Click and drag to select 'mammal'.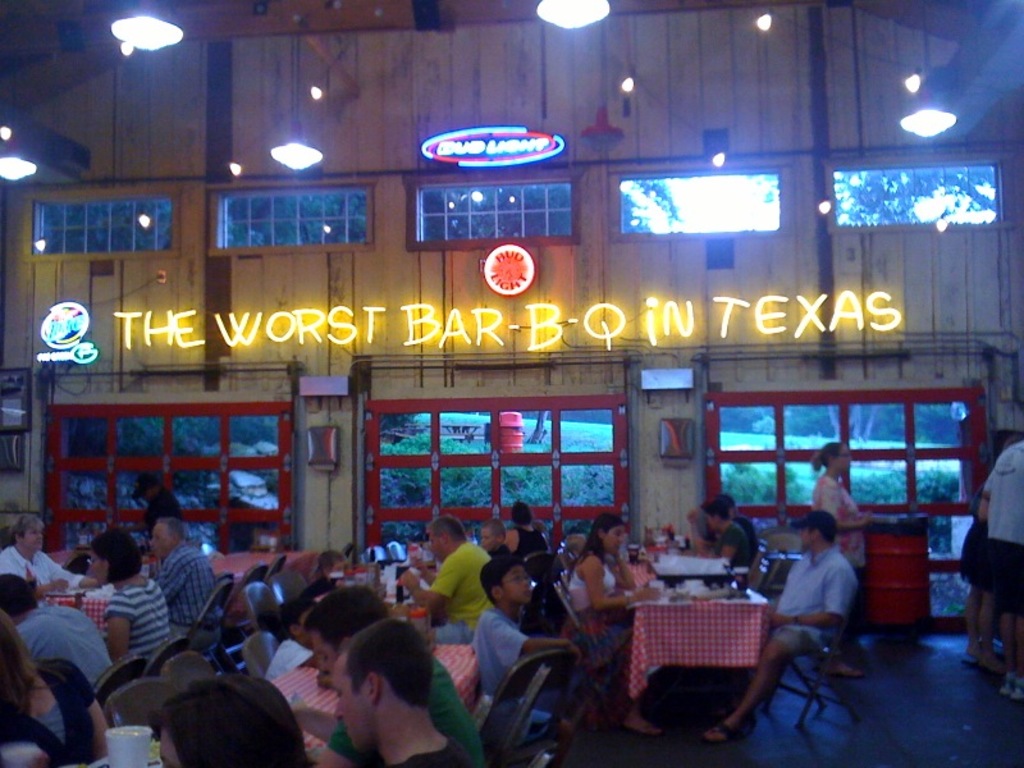
Selection: rect(982, 434, 1023, 703).
